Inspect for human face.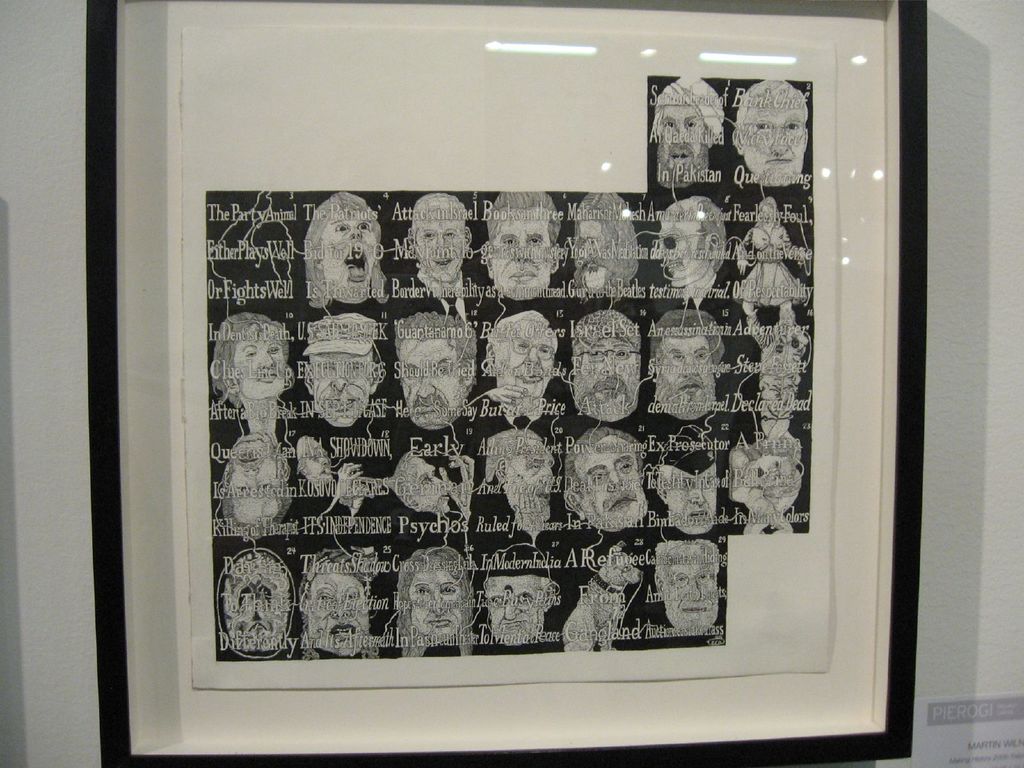
Inspection: {"x1": 419, "y1": 341, "x2": 461, "y2": 431}.
